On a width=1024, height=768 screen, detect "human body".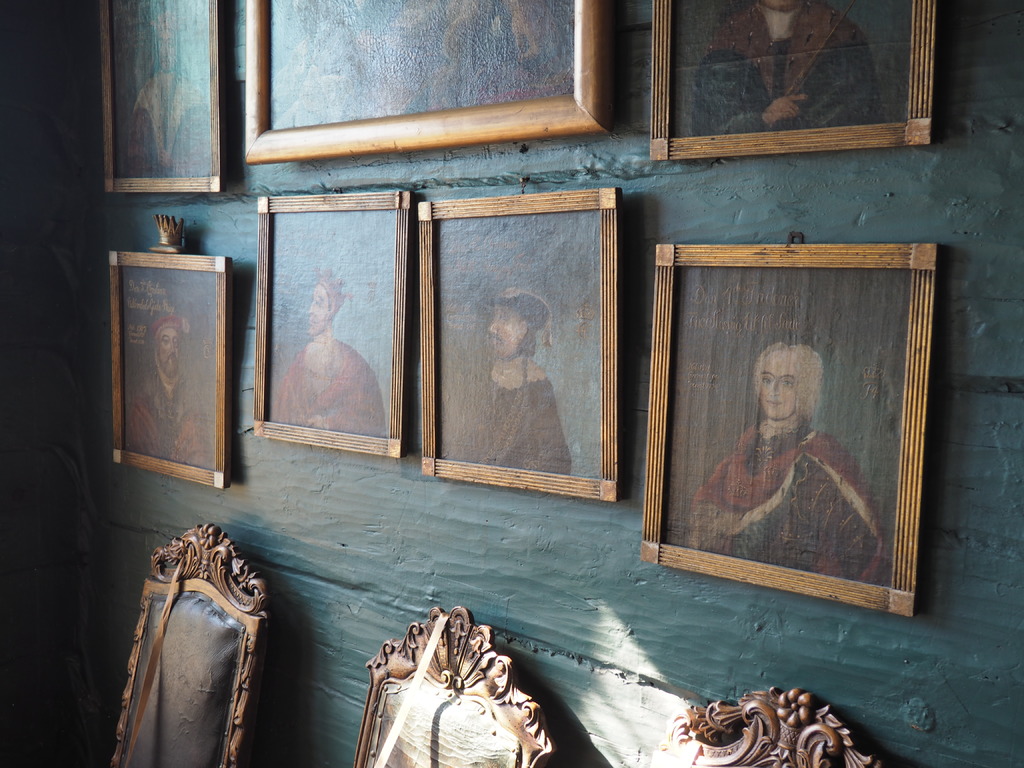
detection(436, 291, 575, 482).
